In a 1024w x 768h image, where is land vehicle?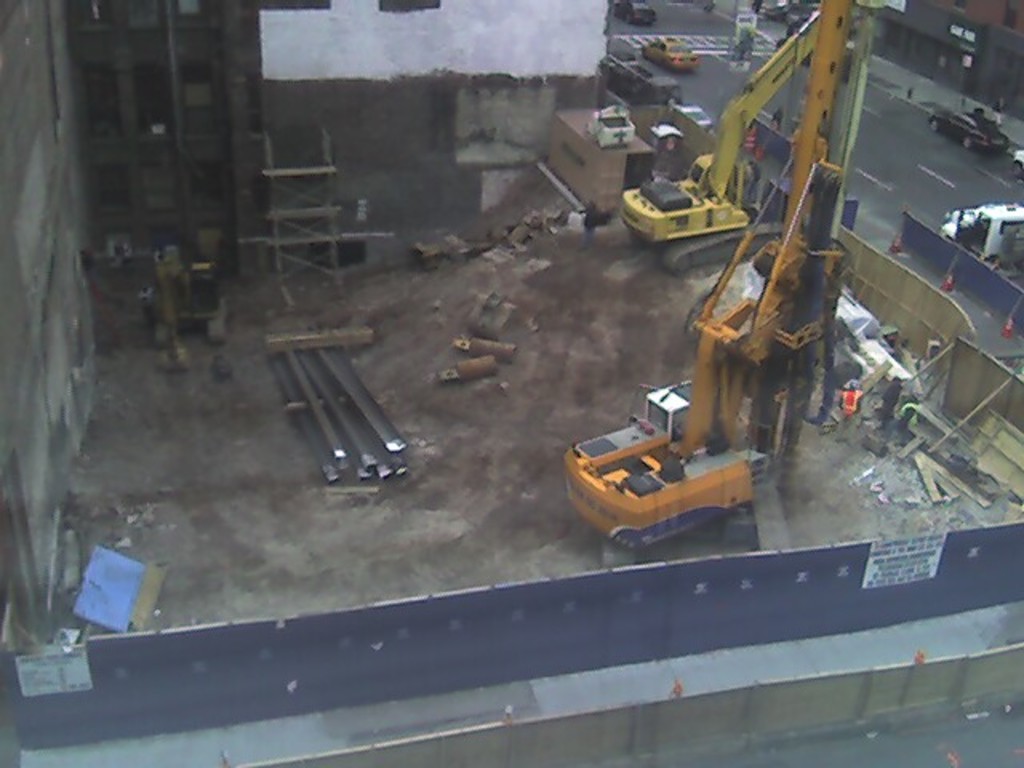
box=[1011, 146, 1022, 184].
